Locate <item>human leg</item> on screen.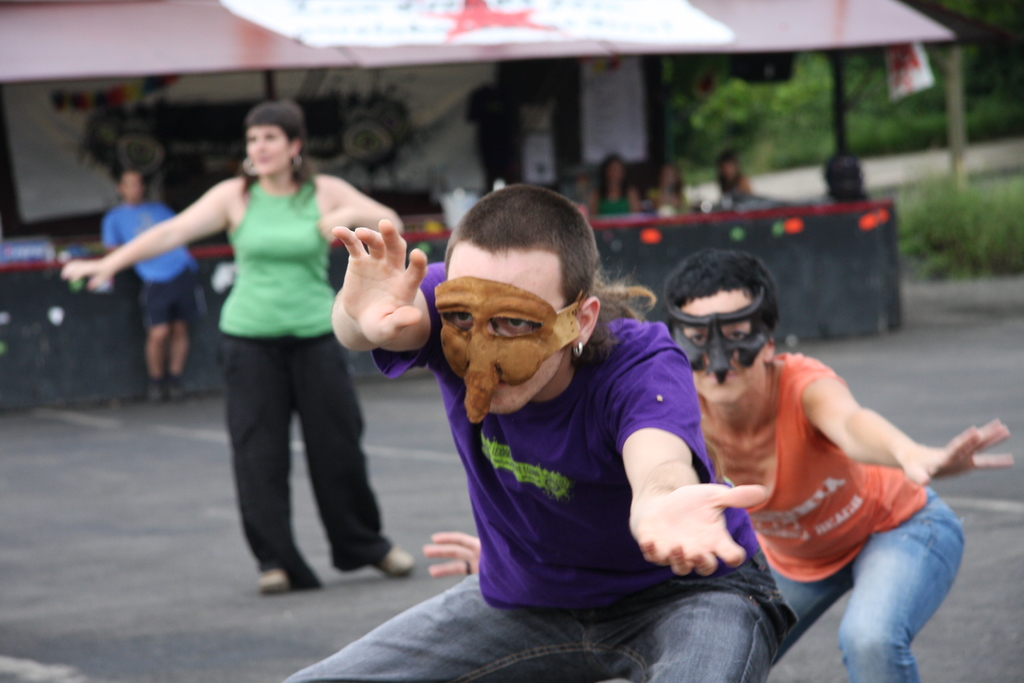
On screen at {"left": 146, "top": 285, "right": 179, "bottom": 400}.
